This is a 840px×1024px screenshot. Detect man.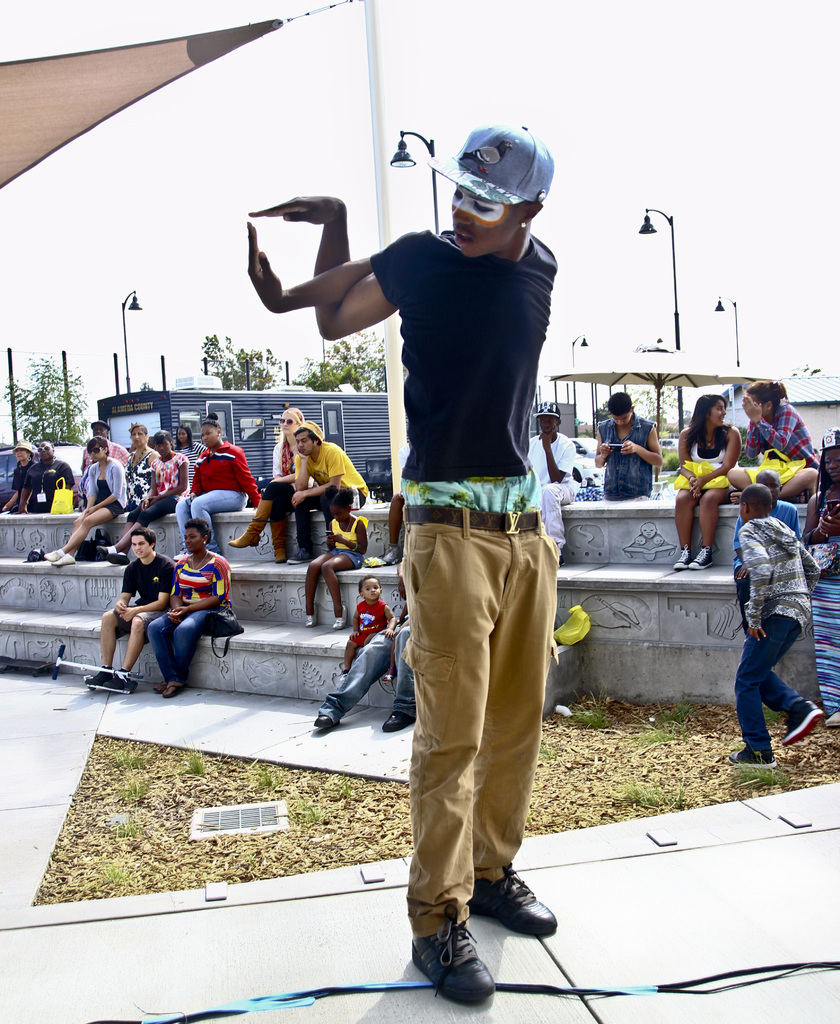
BBox(283, 420, 368, 568).
